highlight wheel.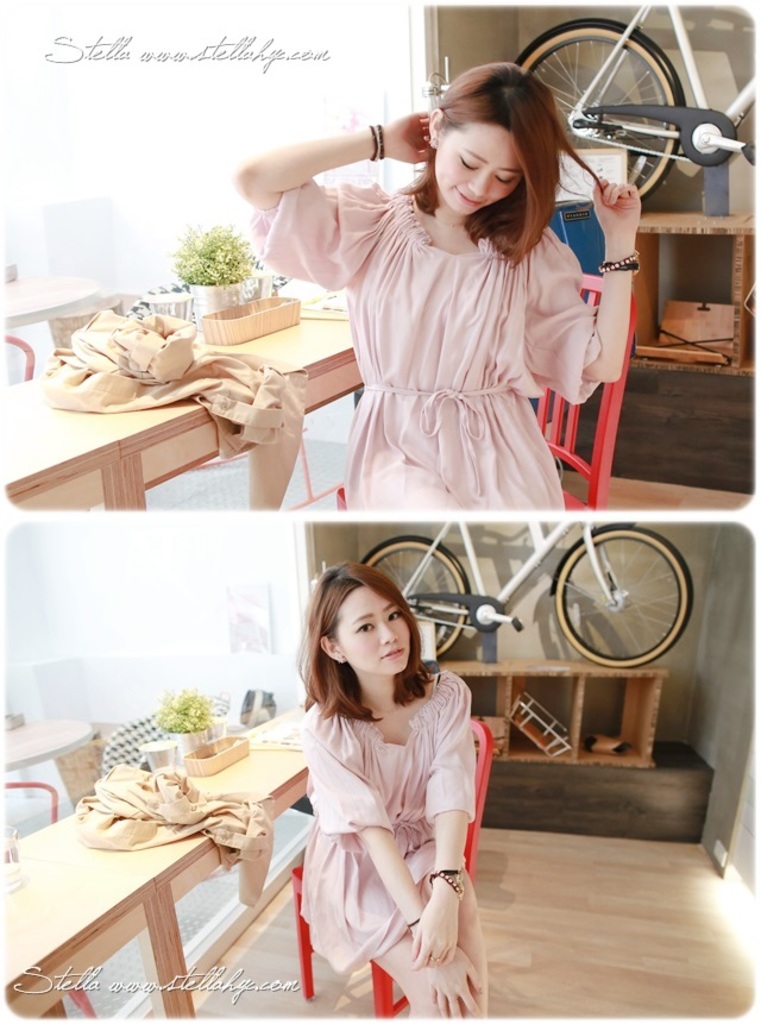
Highlighted region: region(357, 529, 472, 662).
